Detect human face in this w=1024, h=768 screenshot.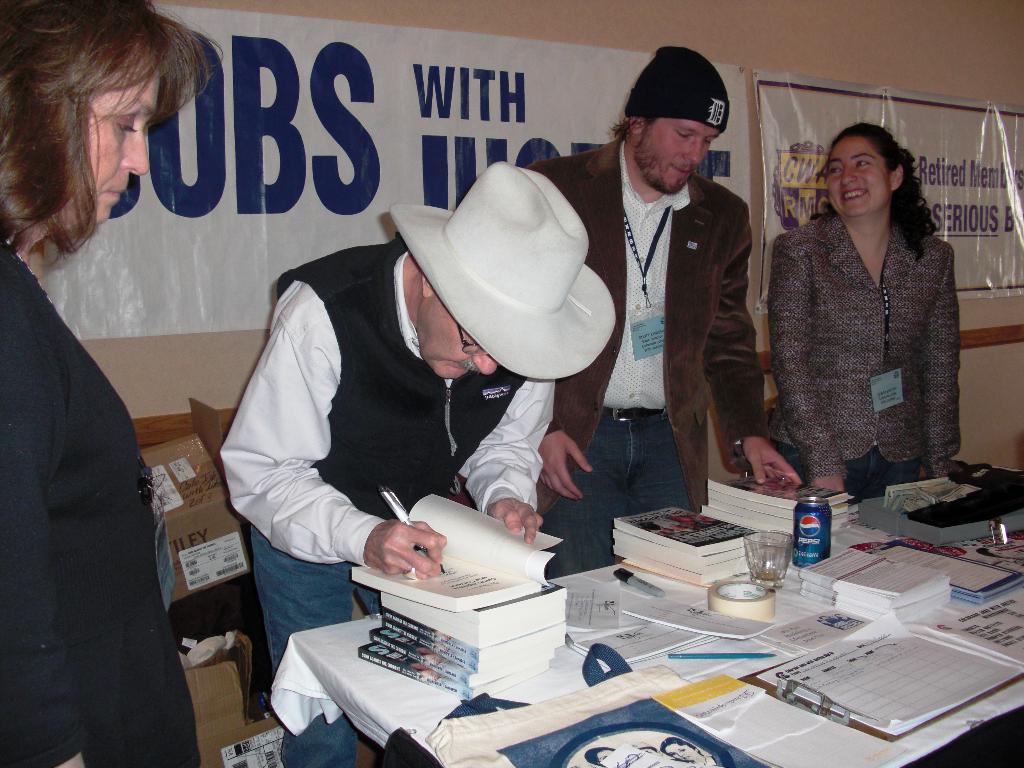
Detection: 417 294 497 380.
